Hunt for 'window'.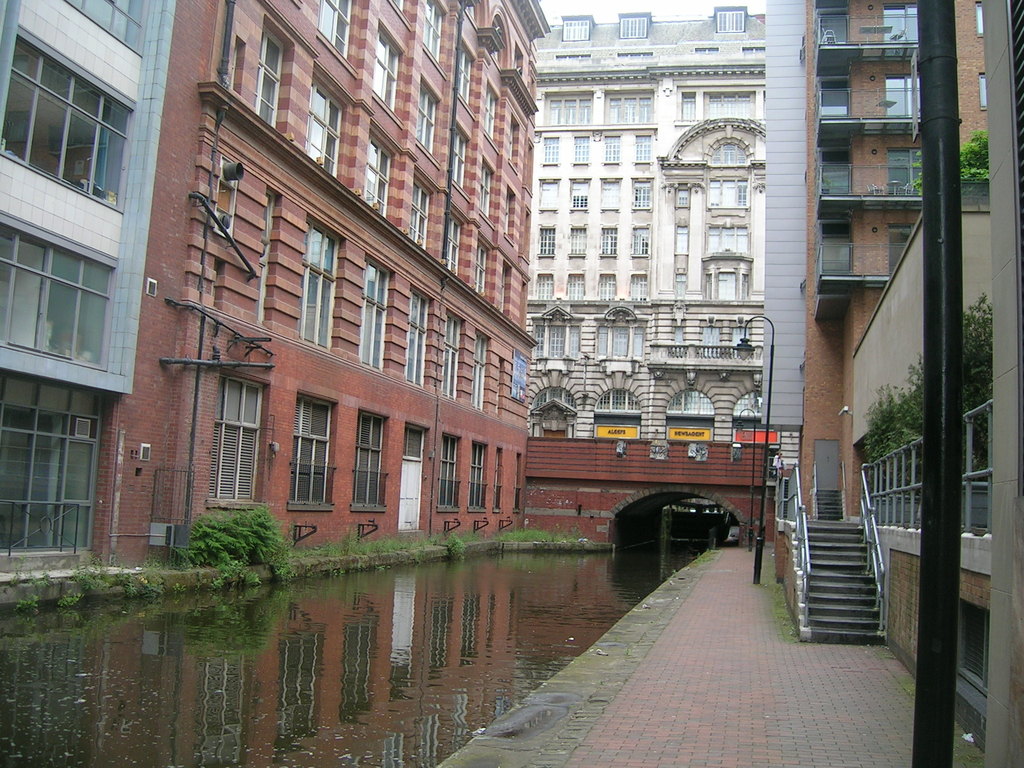
Hunted down at box=[883, 3, 916, 40].
